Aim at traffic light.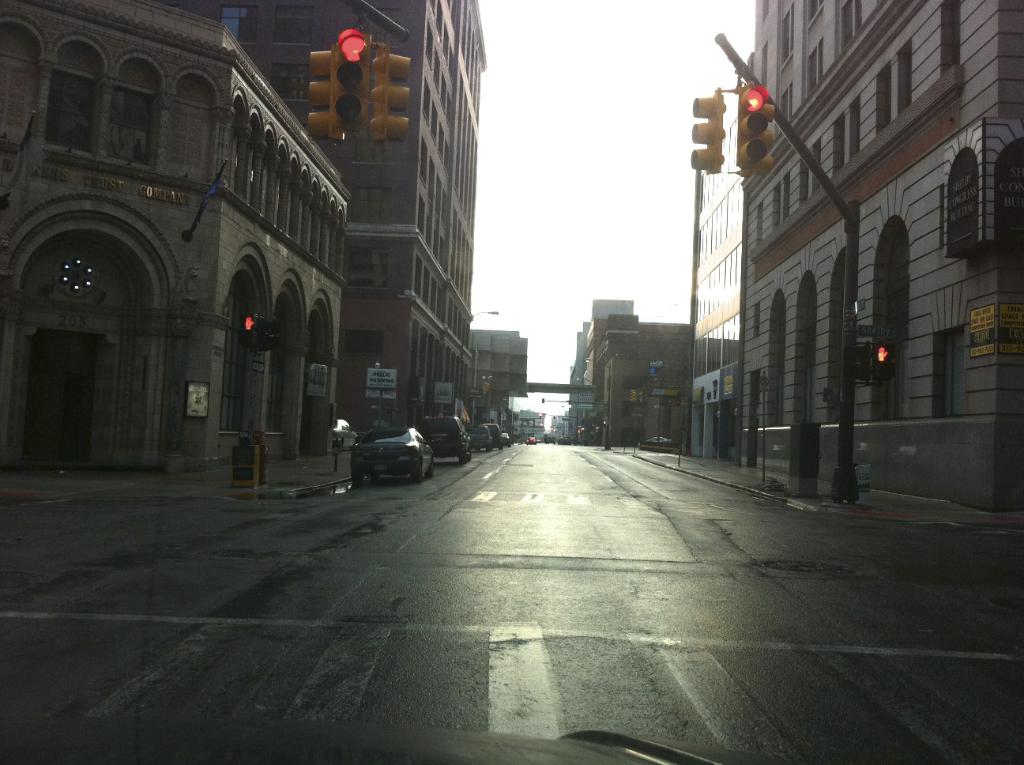
Aimed at (x1=262, y1=315, x2=282, y2=353).
